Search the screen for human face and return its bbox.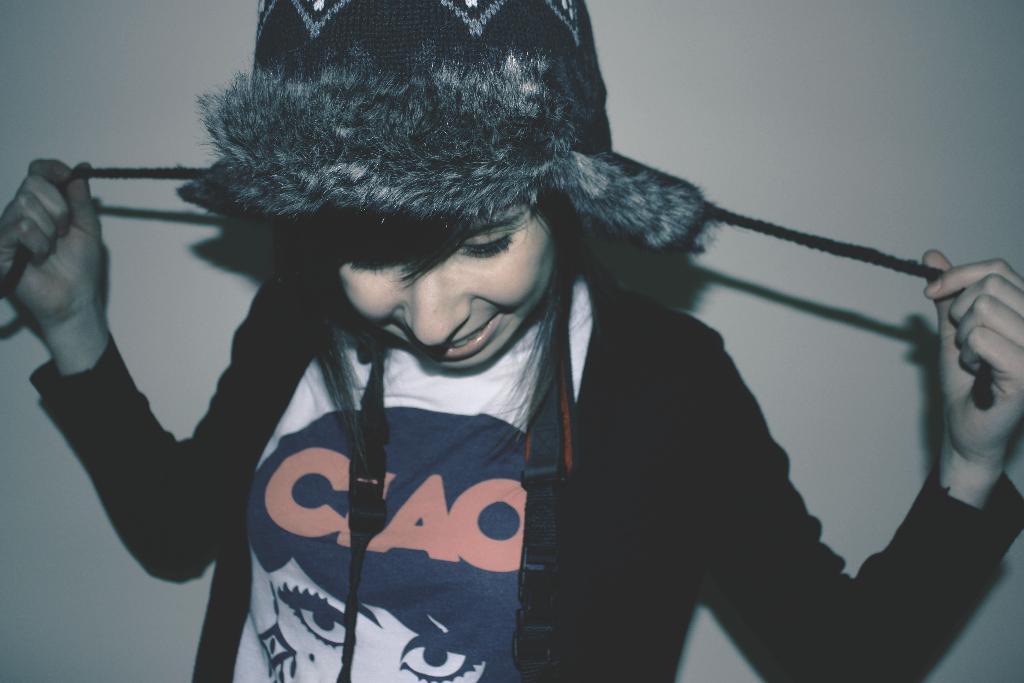
Found: region(332, 201, 564, 370).
